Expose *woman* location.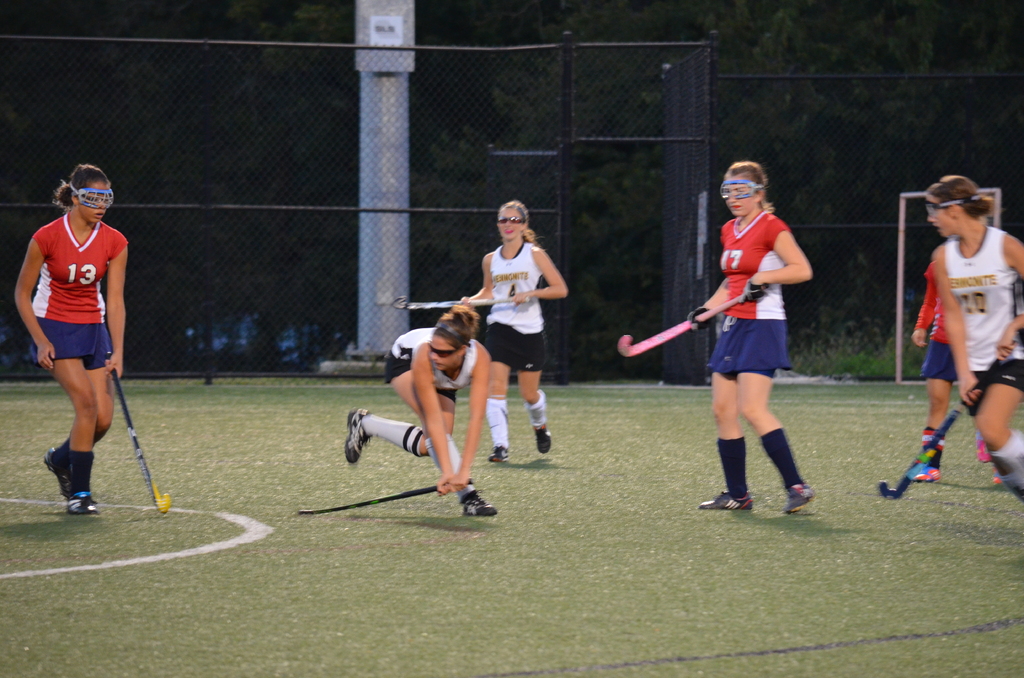
Exposed at (left=666, top=167, right=820, bottom=505).
